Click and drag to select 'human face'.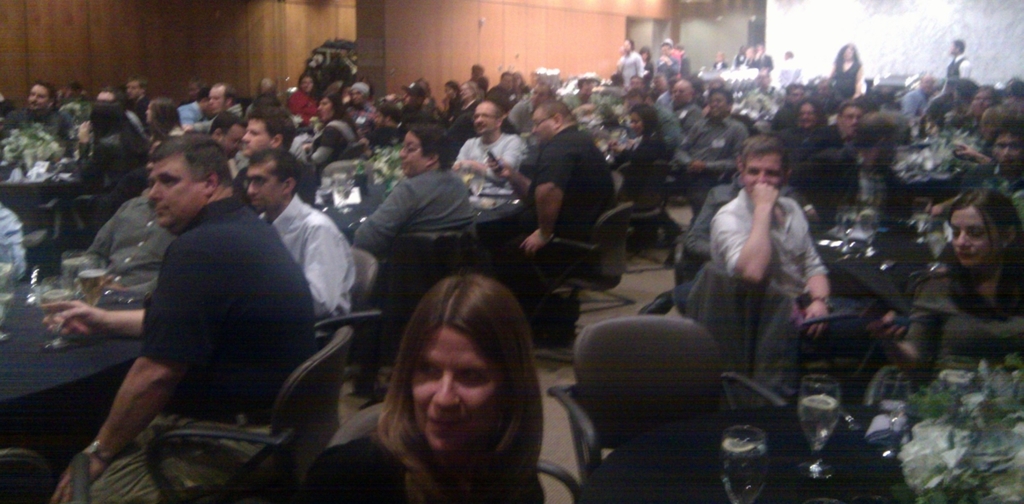
Selection: l=529, t=103, r=548, b=147.
